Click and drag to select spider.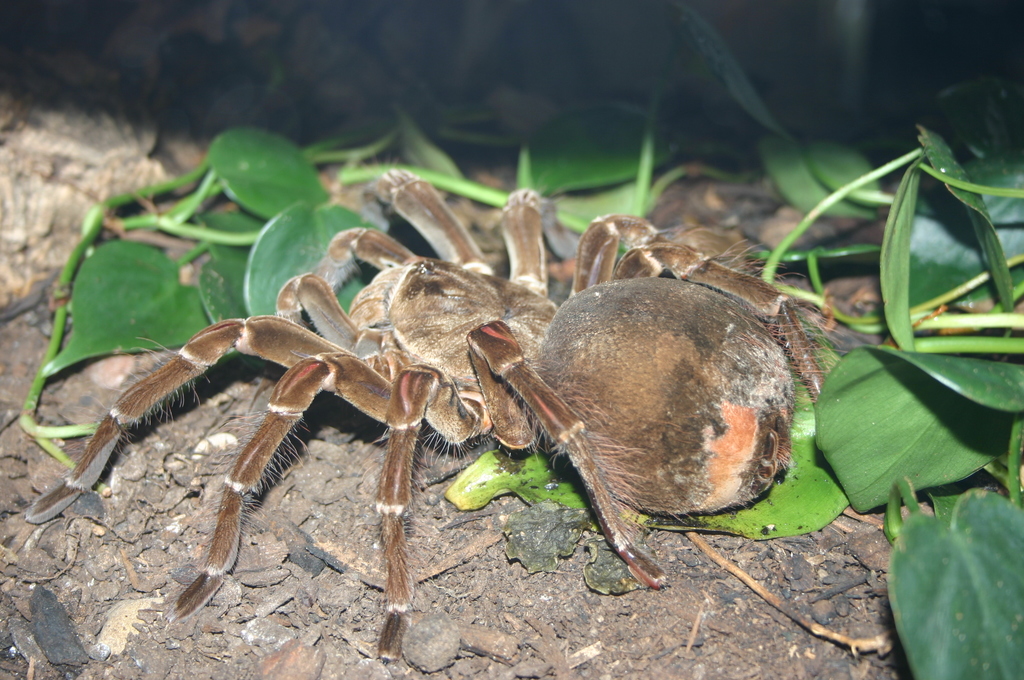
Selection: region(19, 161, 839, 665).
